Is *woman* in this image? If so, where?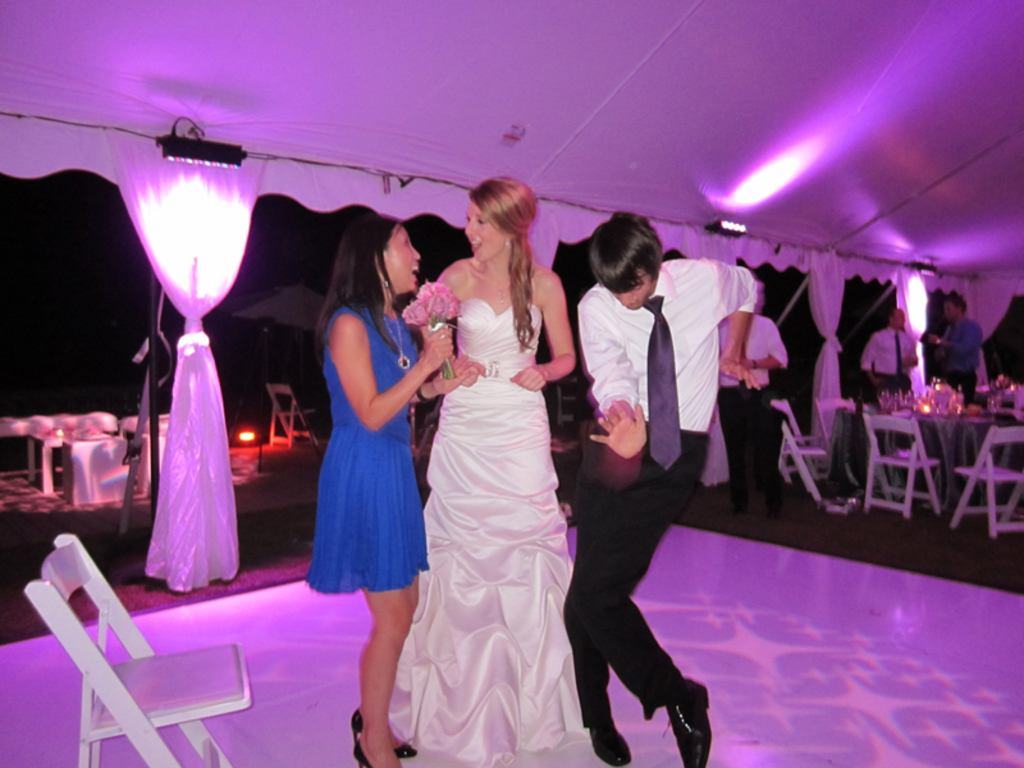
Yes, at 312,206,477,767.
